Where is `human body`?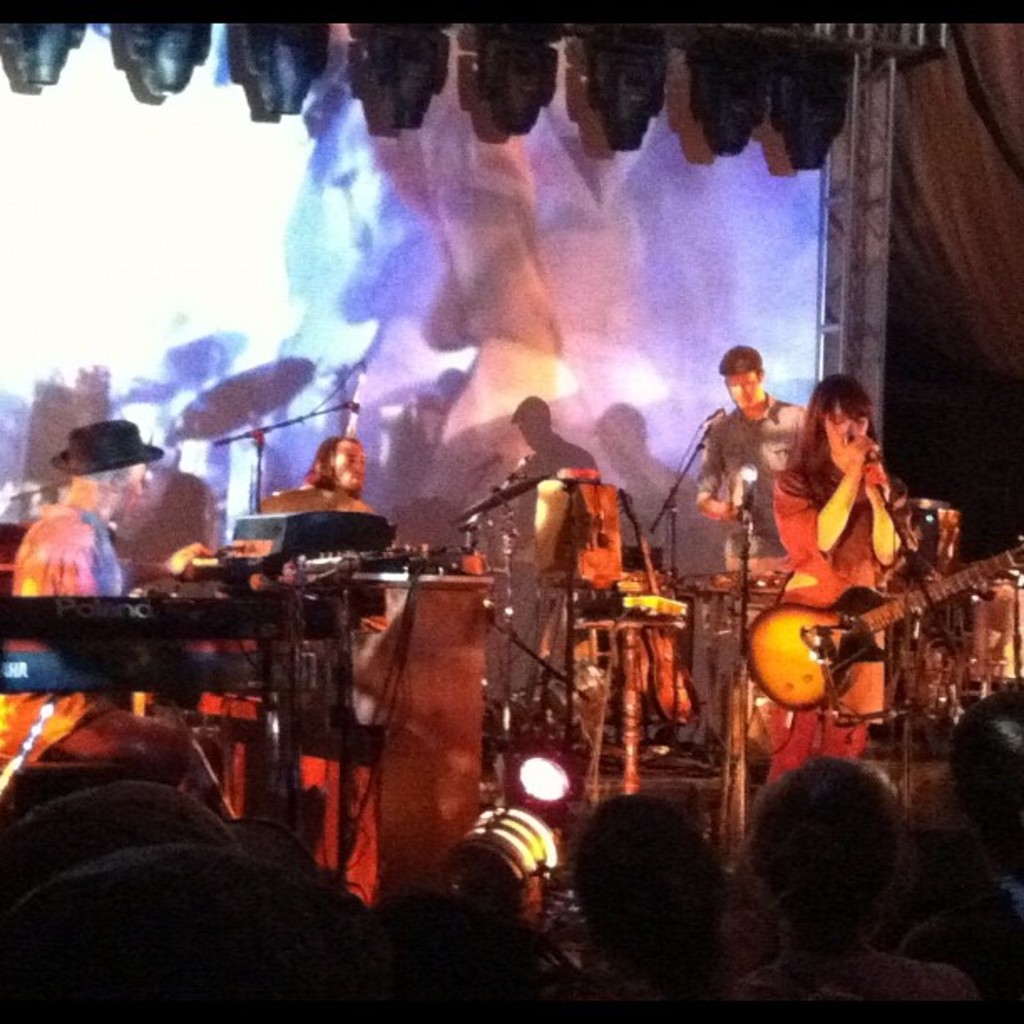
locate(522, 791, 724, 1001).
